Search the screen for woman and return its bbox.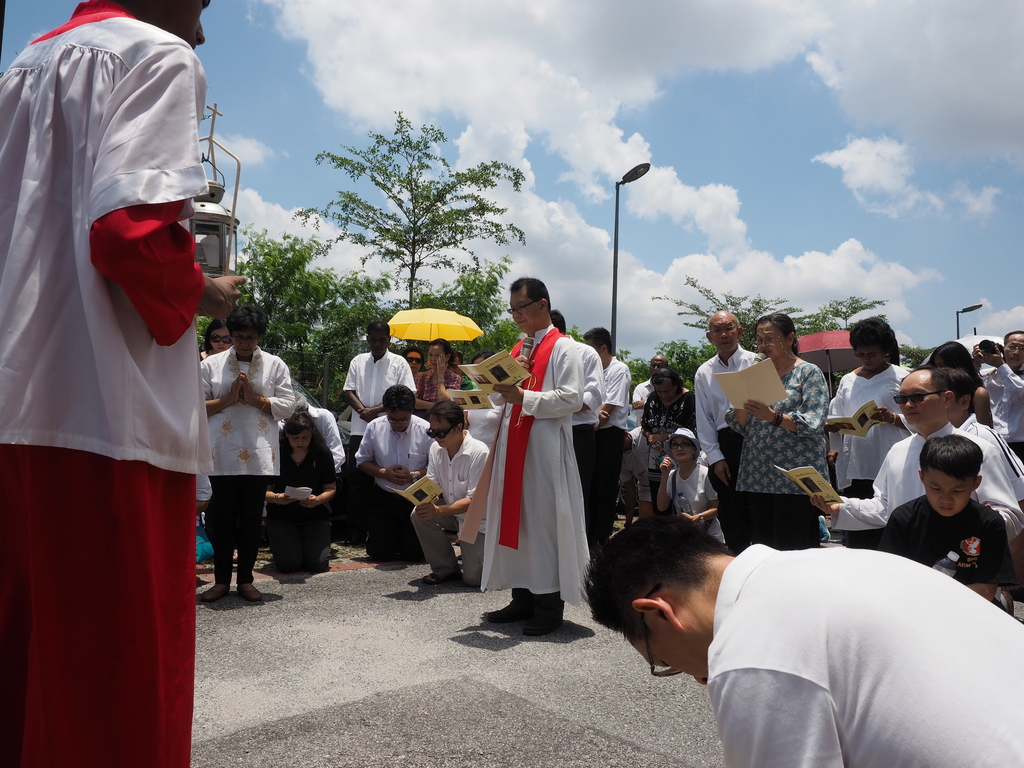
Found: crop(646, 374, 702, 511).
